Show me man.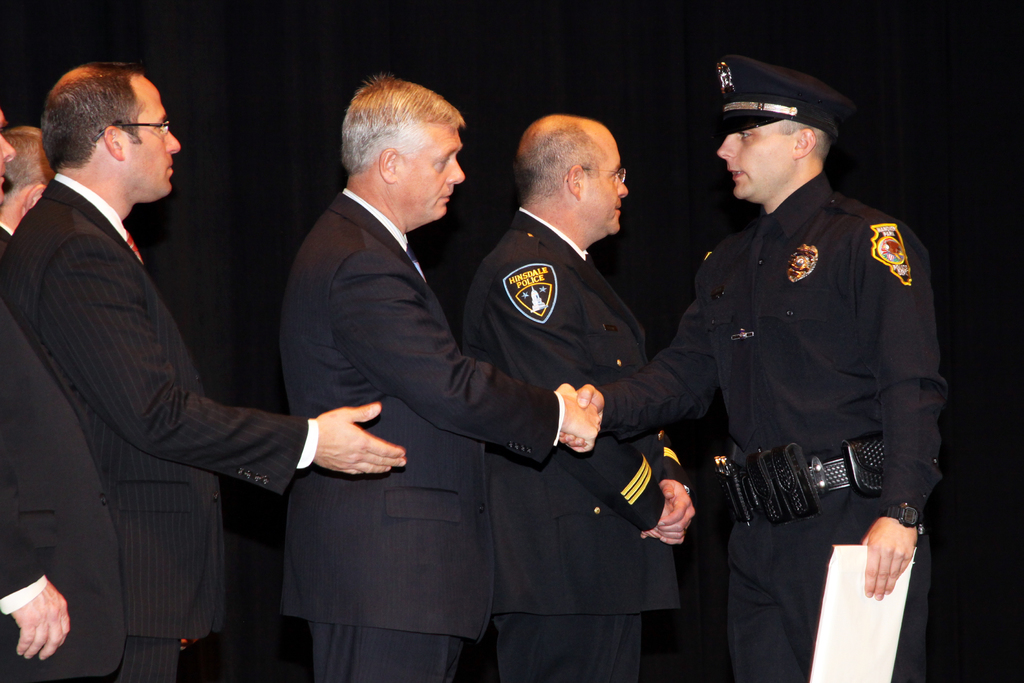
man is here: left=457, top=110, right=698, bottom=682.
